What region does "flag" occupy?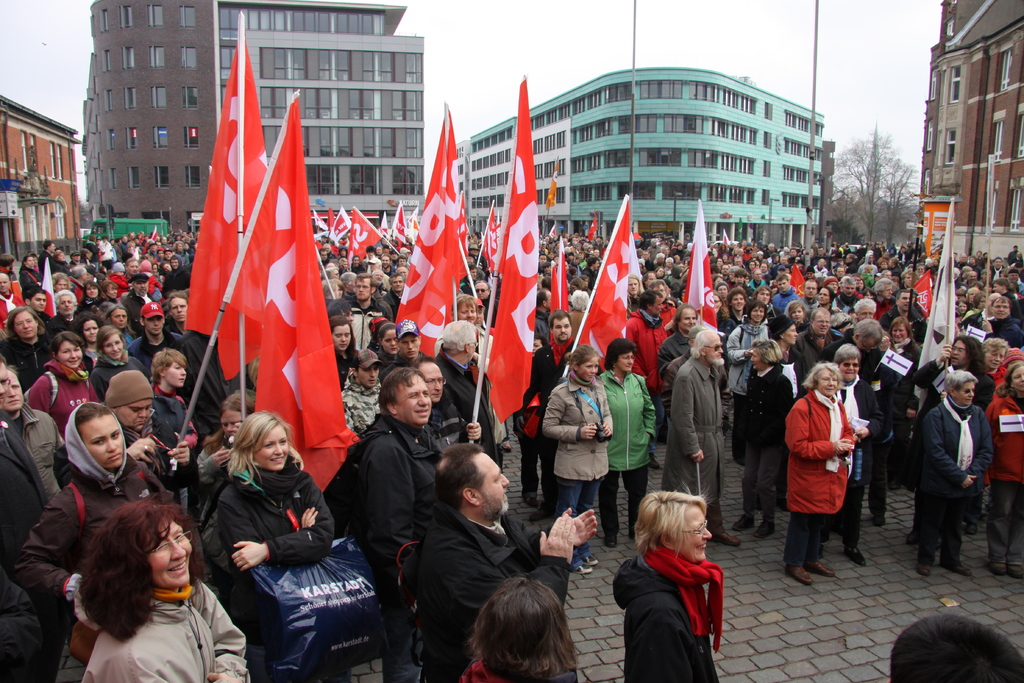
{"x1": 396, "y1": 110, "x2": 469, "y2": 354}.
